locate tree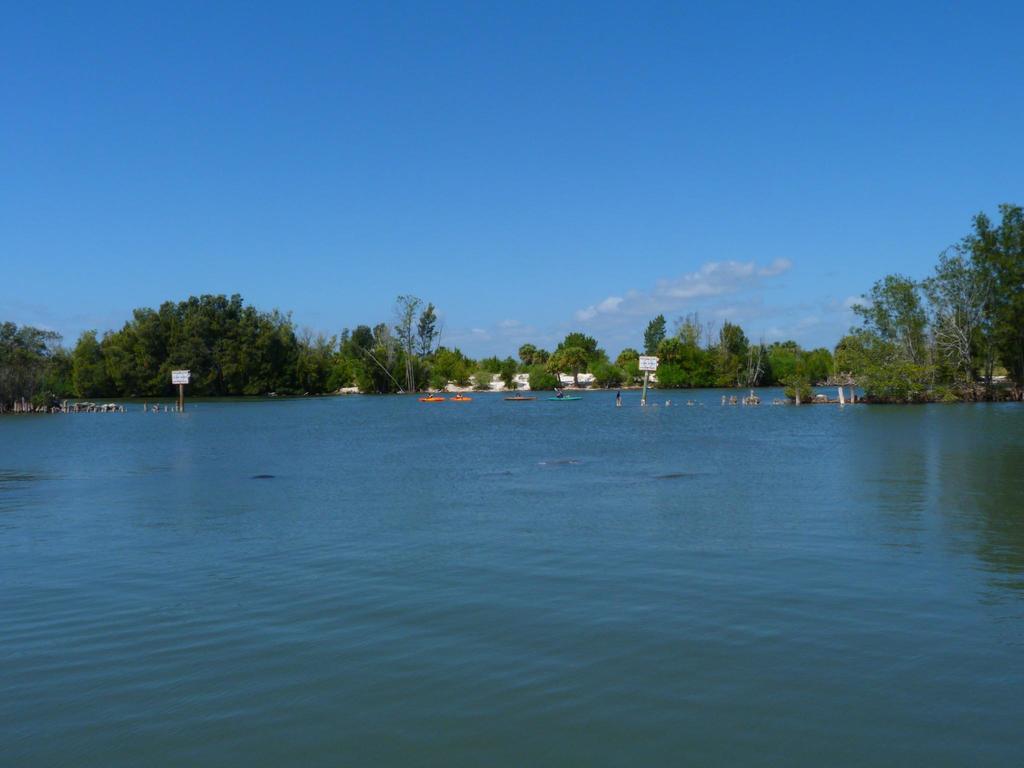
locate(350, 293, 423, 391)
